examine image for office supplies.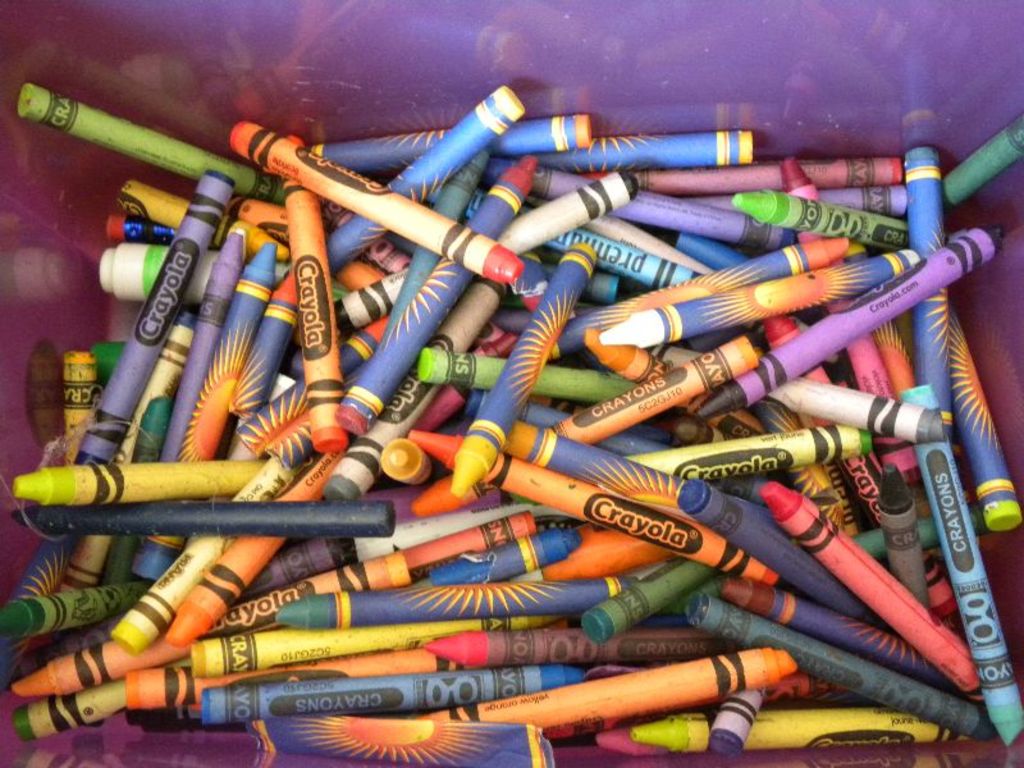
Examination result: 678/477/863/616.
